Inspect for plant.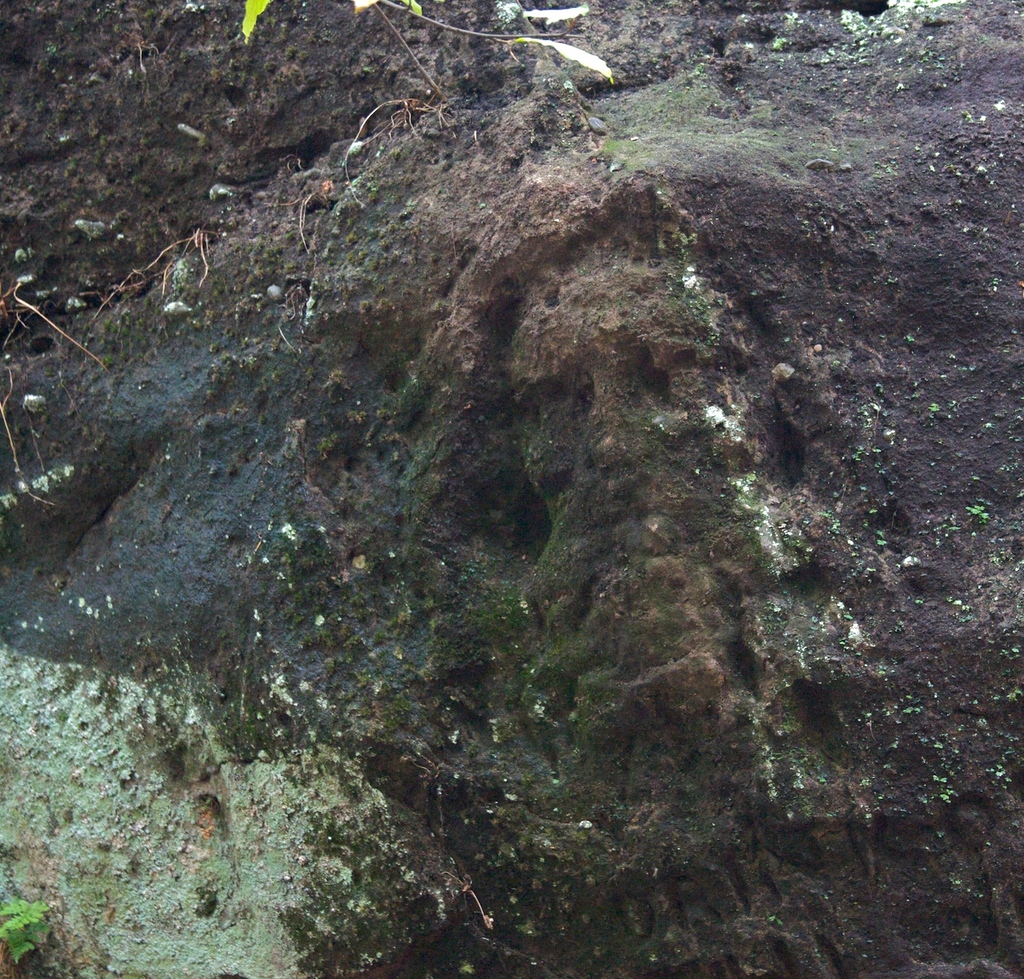
Inspection: <box>856,400,881,427</box>.
